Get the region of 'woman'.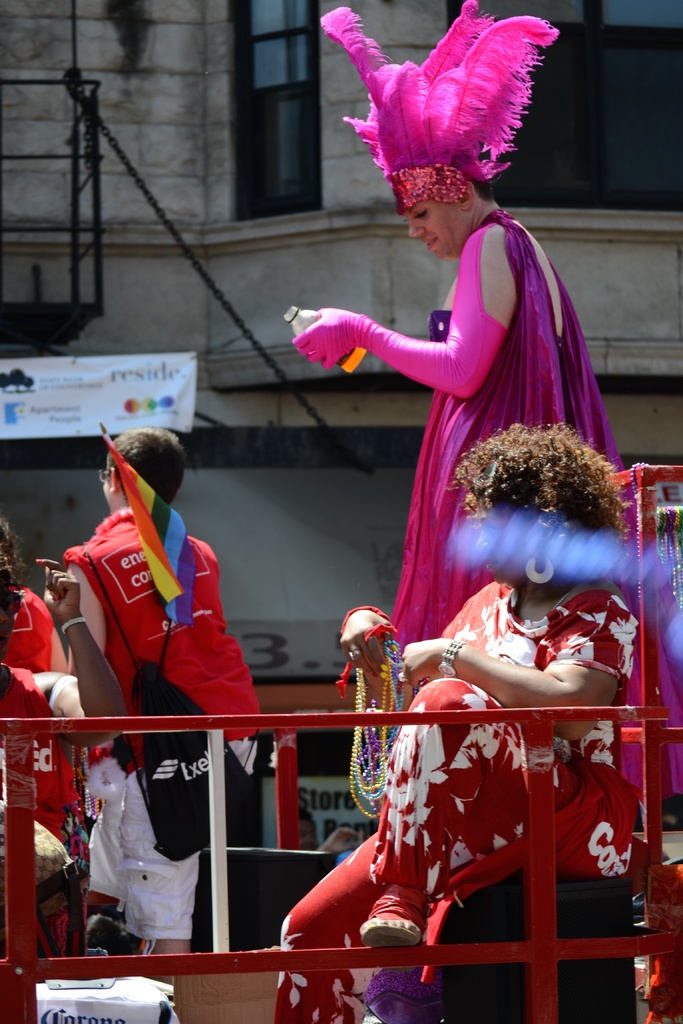
0:525:128:834.
